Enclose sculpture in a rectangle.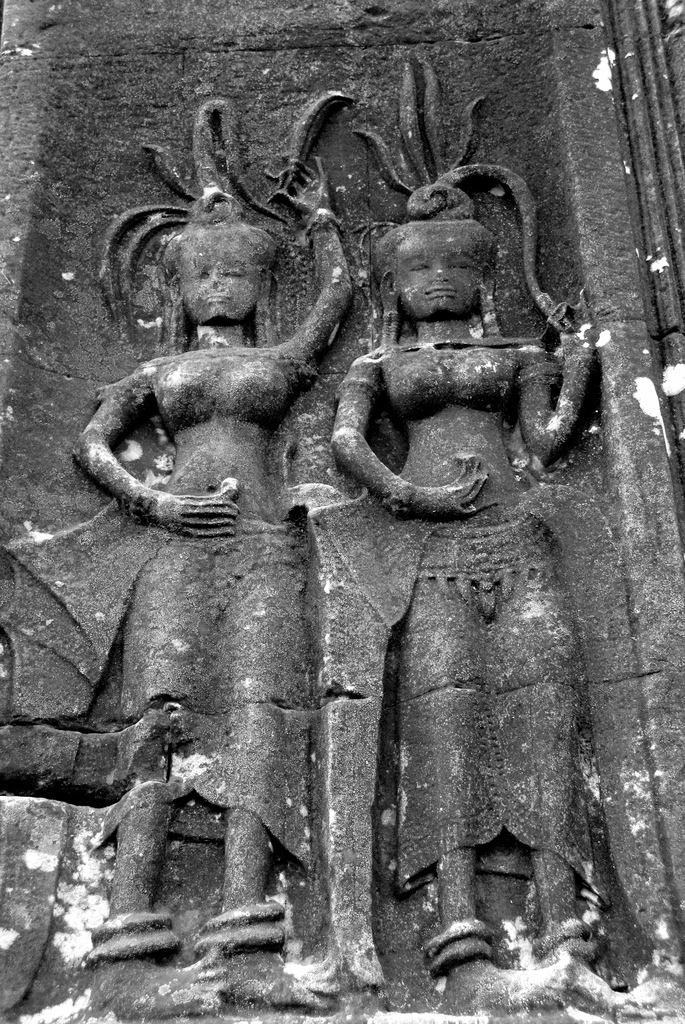
(x1=310, y1=51, x2=650, y2=1014).
